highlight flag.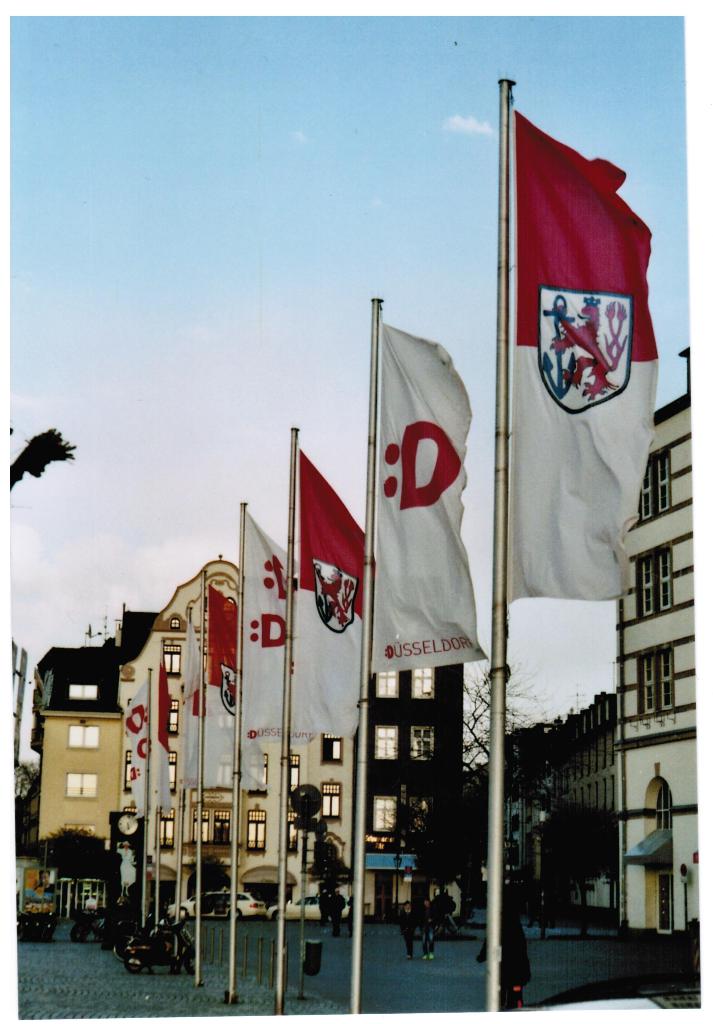
Highlighted region: crop(374, 319, 493, 671).
